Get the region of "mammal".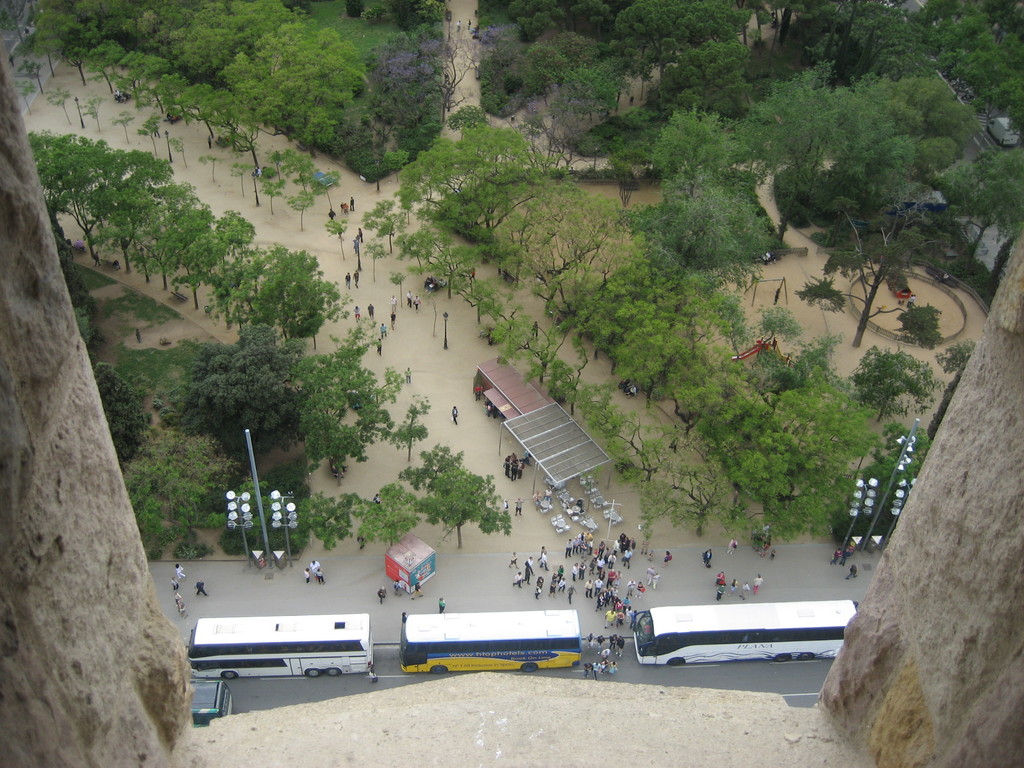
[111,260,118,274].
